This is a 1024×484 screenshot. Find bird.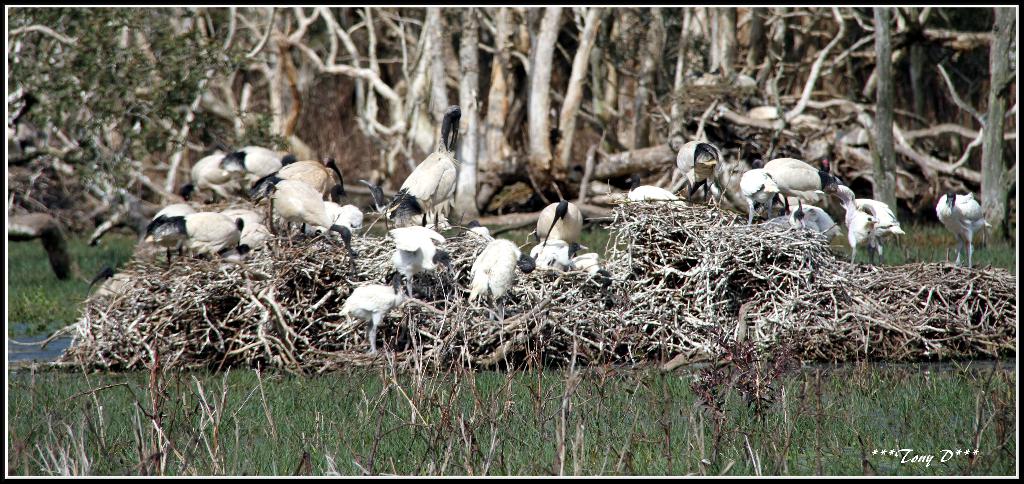
Bounding box: {"left": 387, "top": 221, "right": 456, "bottom": 281}.
